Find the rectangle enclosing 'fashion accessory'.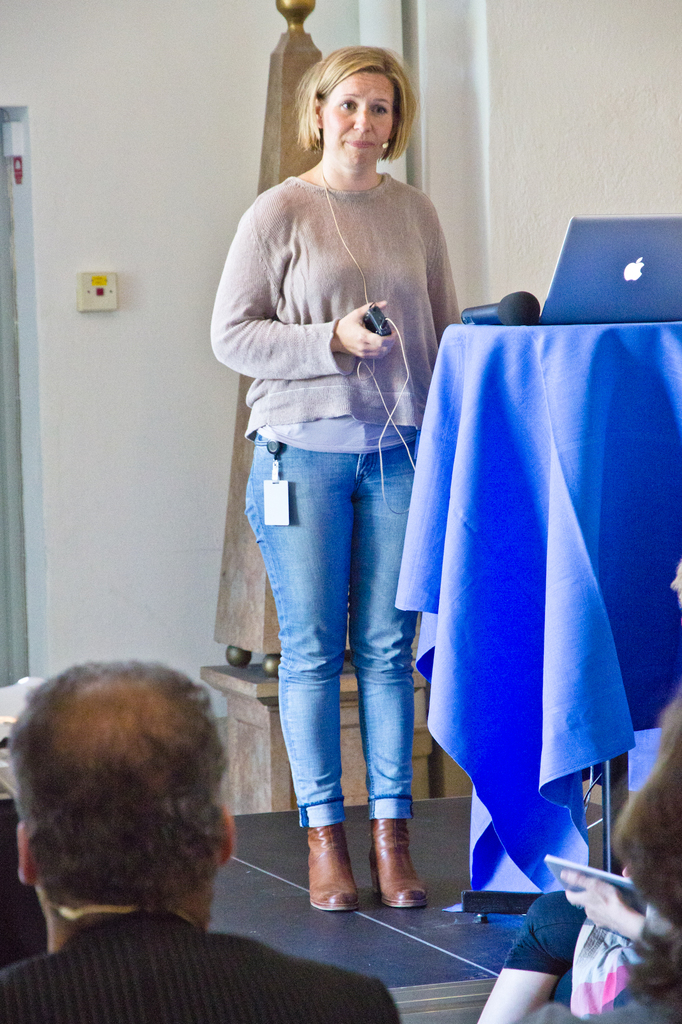
(379,139,389,156).
